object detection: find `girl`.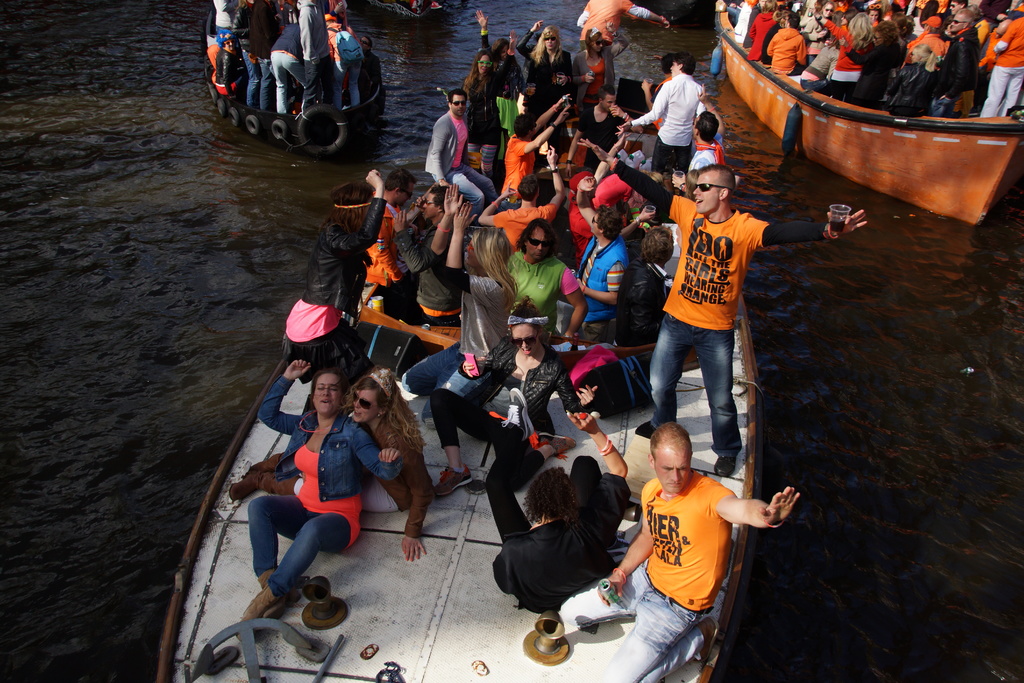
box(284, 172, 385, 384).
